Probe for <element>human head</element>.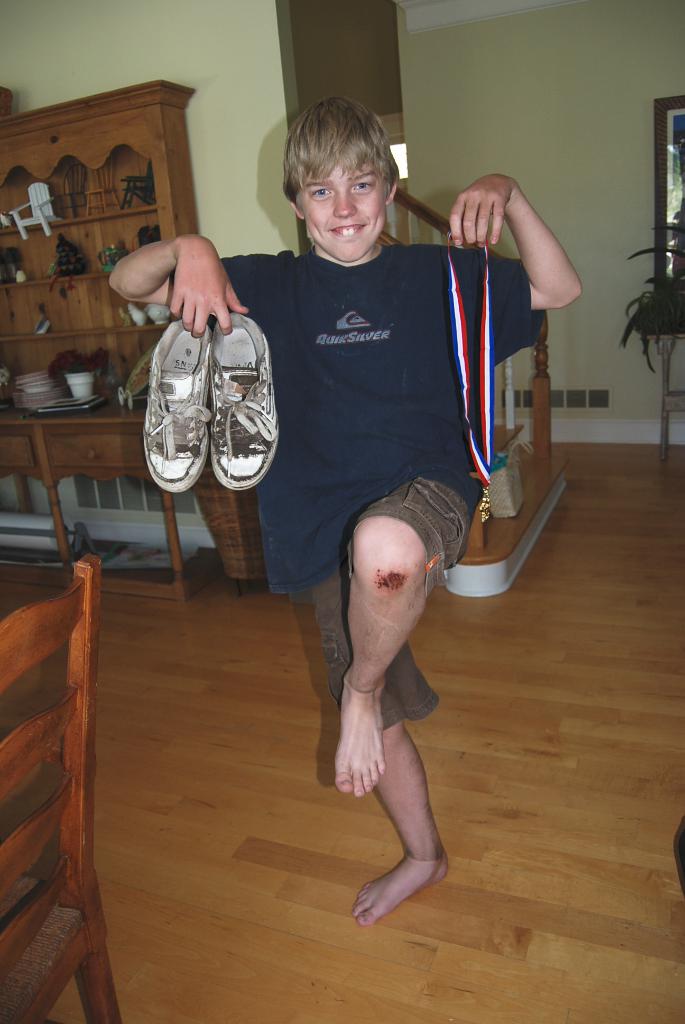
Probe result: <bbox>279, 96, 408, 236</bbox>.
